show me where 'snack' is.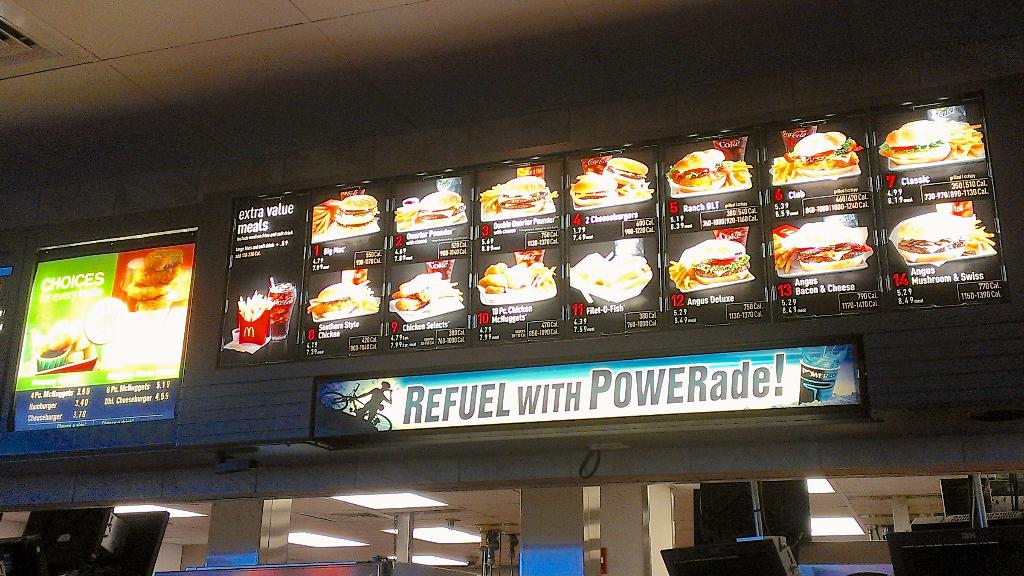
'snack' is at detection(601, 157, 651, 193).
